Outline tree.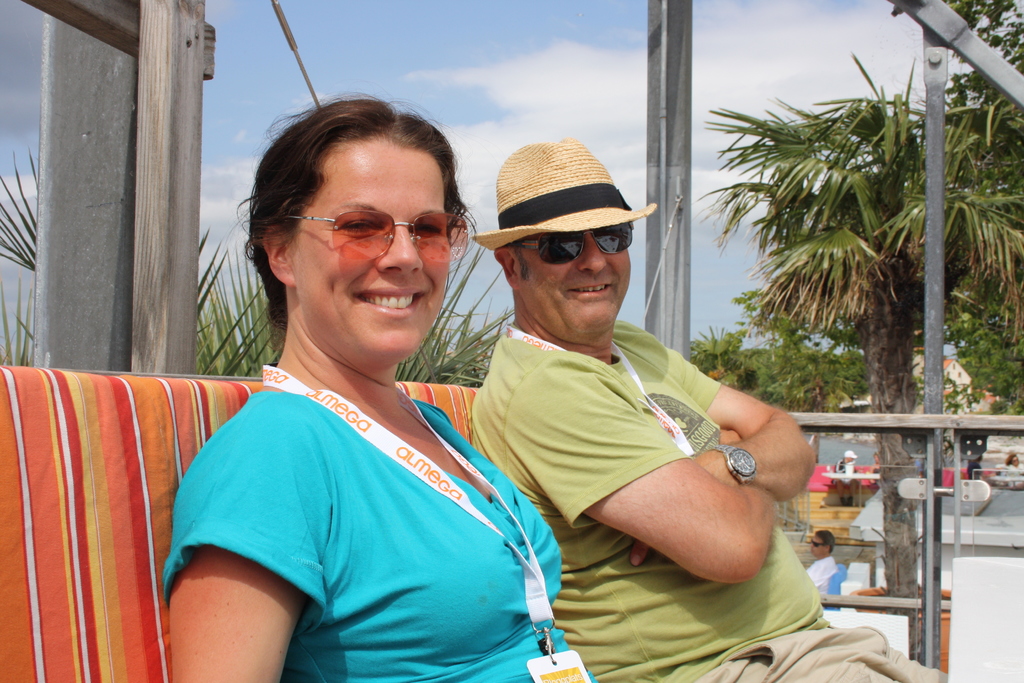
Outline: bbox=(951, 278, 1023, 411).
